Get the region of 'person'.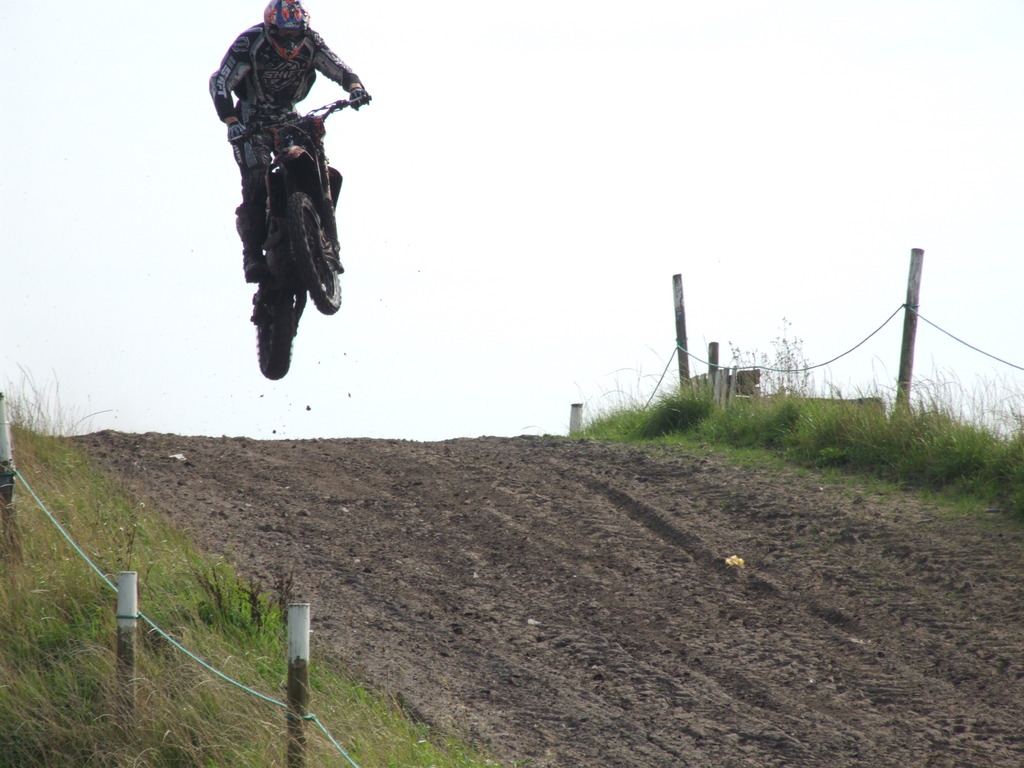
202, 0, 367, 284.
